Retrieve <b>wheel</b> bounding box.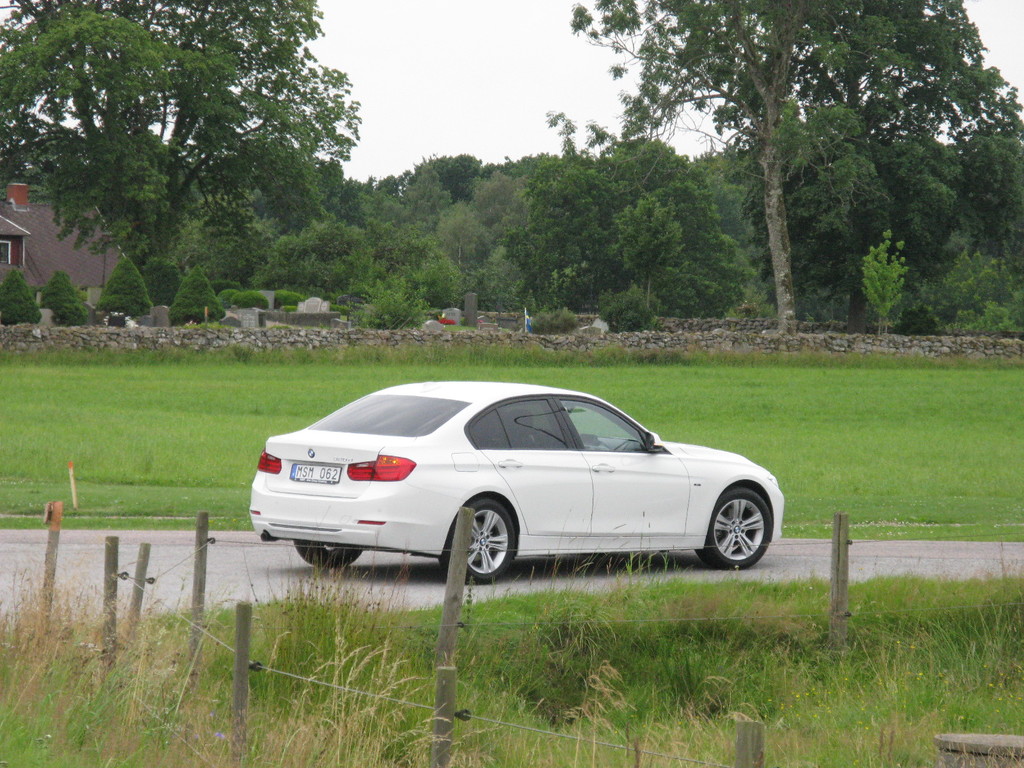
Bounding box: 694:487:774:569.
